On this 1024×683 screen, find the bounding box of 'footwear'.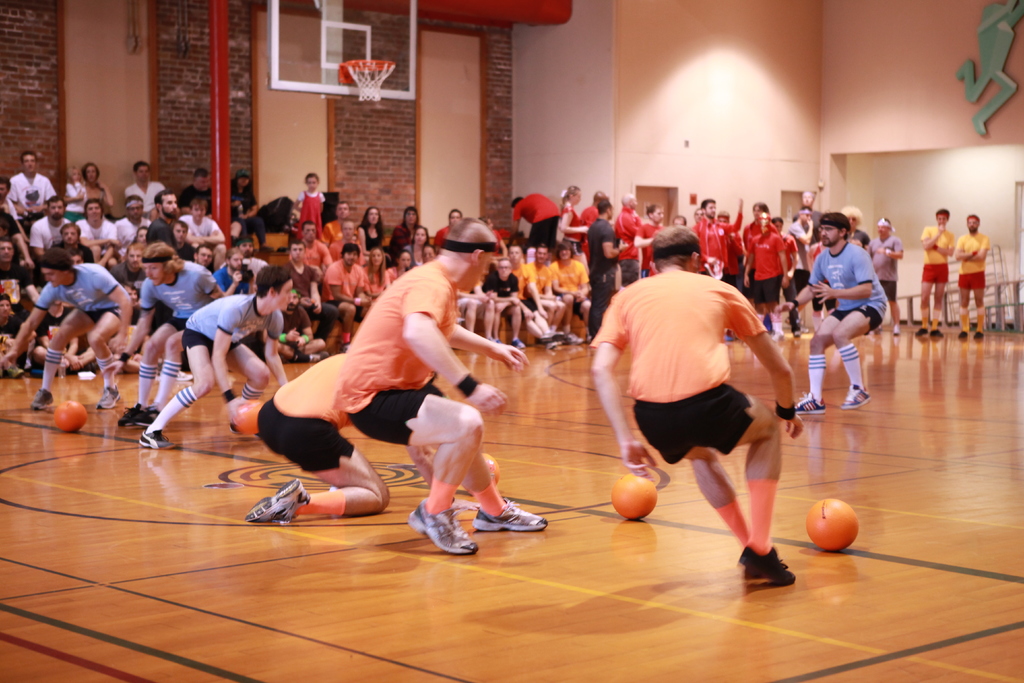
Bounding box: [548,329,567,342].
